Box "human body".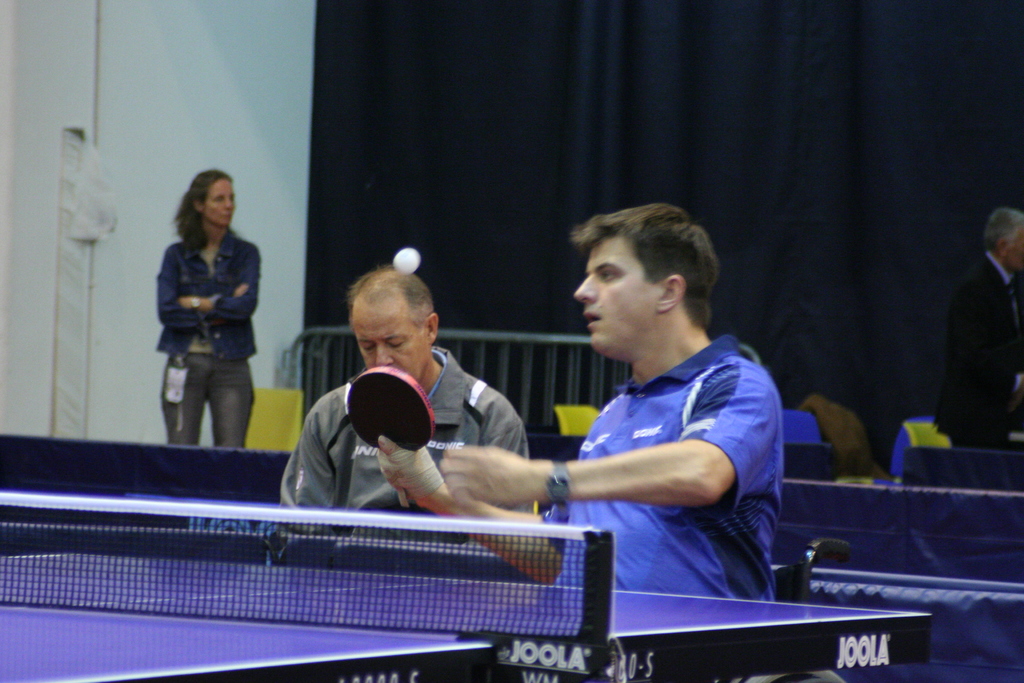
left=373, top=328, right=789, bottom=607.
